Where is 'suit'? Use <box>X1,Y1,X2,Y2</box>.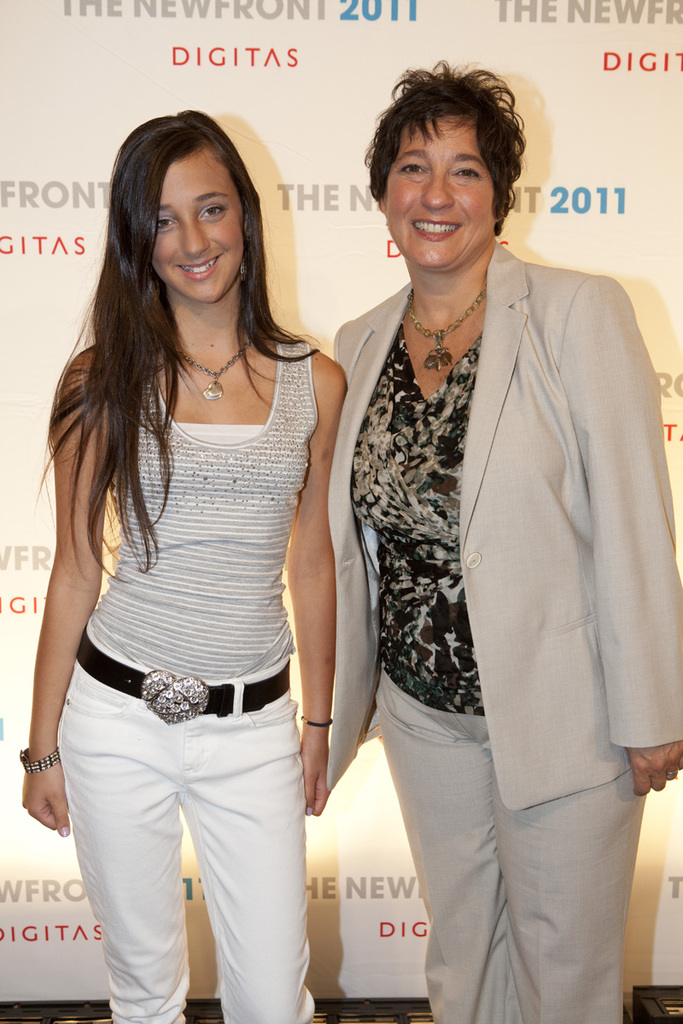
<box>369,244,668,986</box>.
